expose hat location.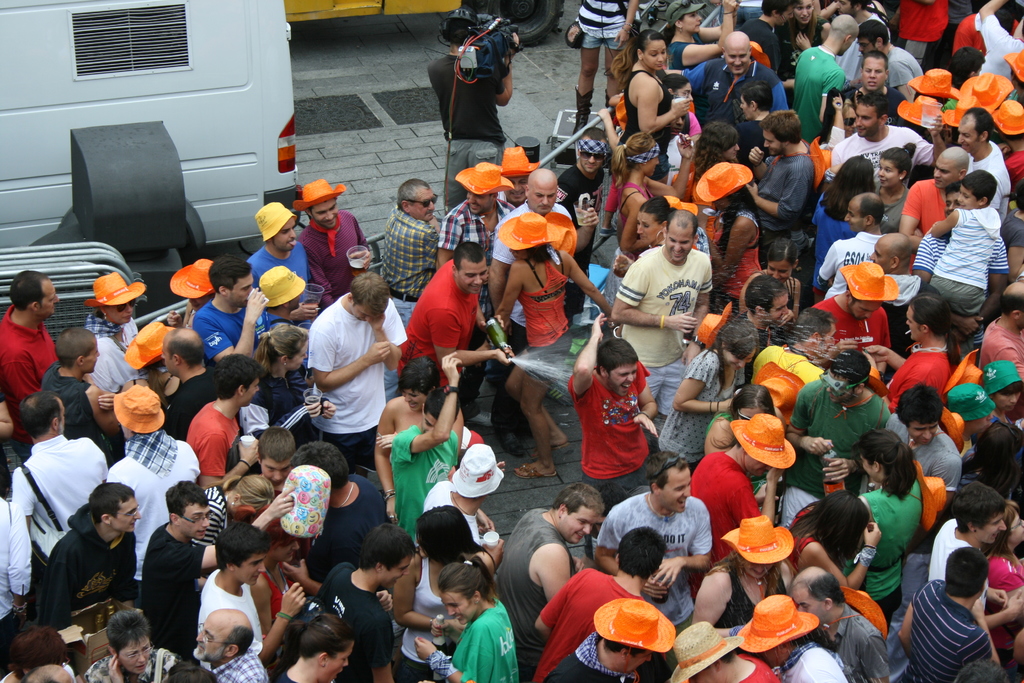
Exposed at x1=719, y1=513, x2=792, y2=564.
